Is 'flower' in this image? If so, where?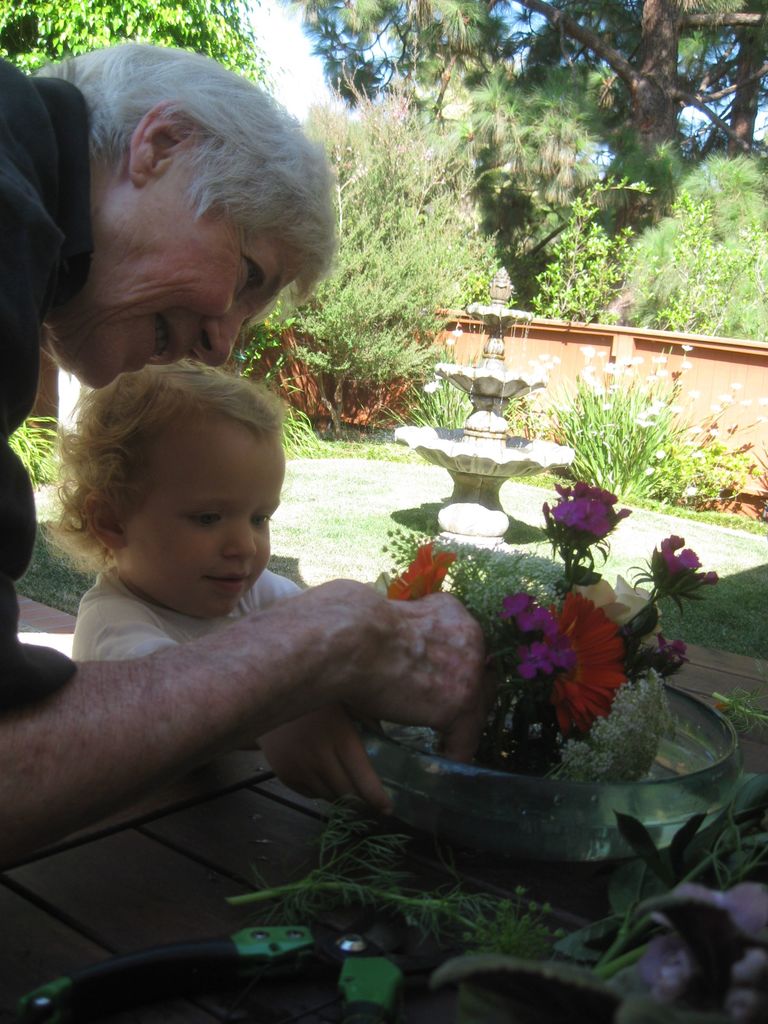
Yes, at <bbox>654, 534, 731, 587</bbox>.
